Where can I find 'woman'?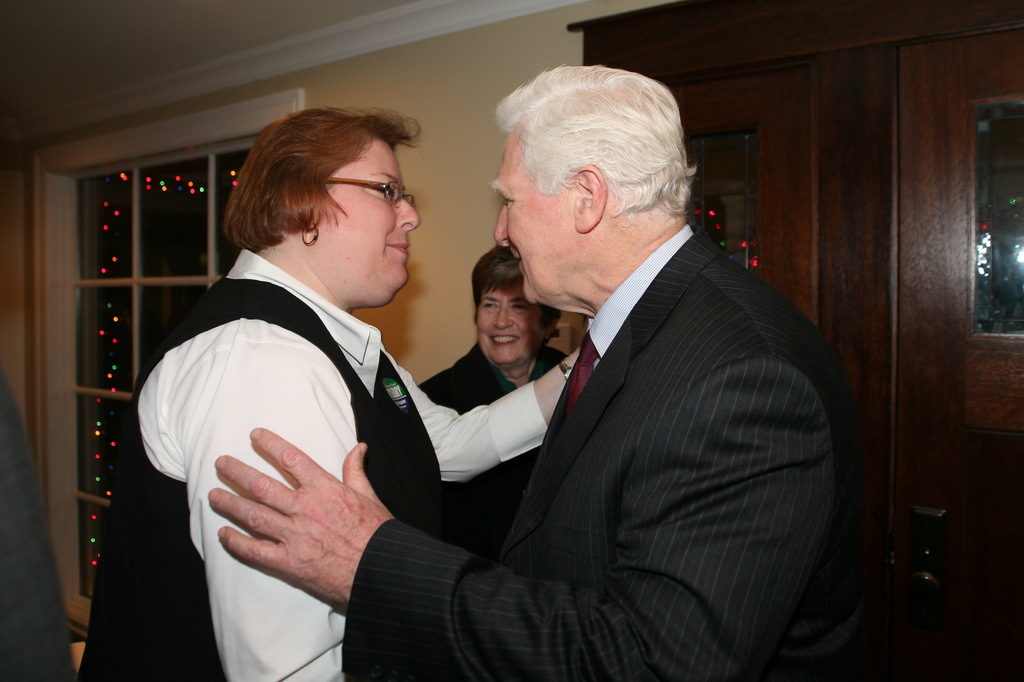
You can find it at <box>76,109,580,681</box>.
